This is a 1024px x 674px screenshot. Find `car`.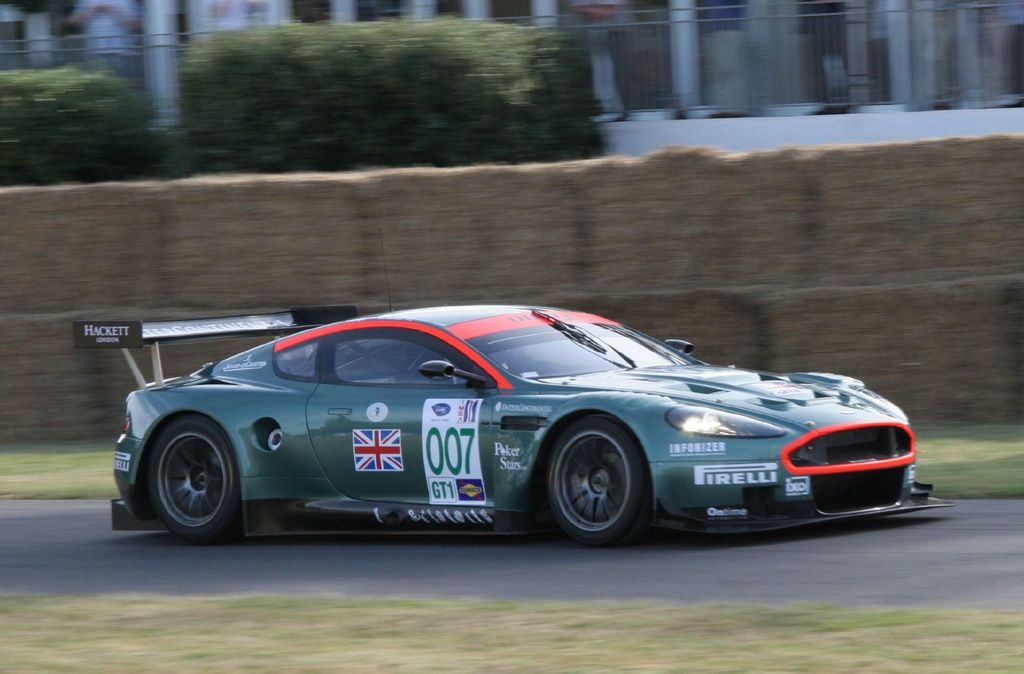
Bounding box: 79/222/945/543.
